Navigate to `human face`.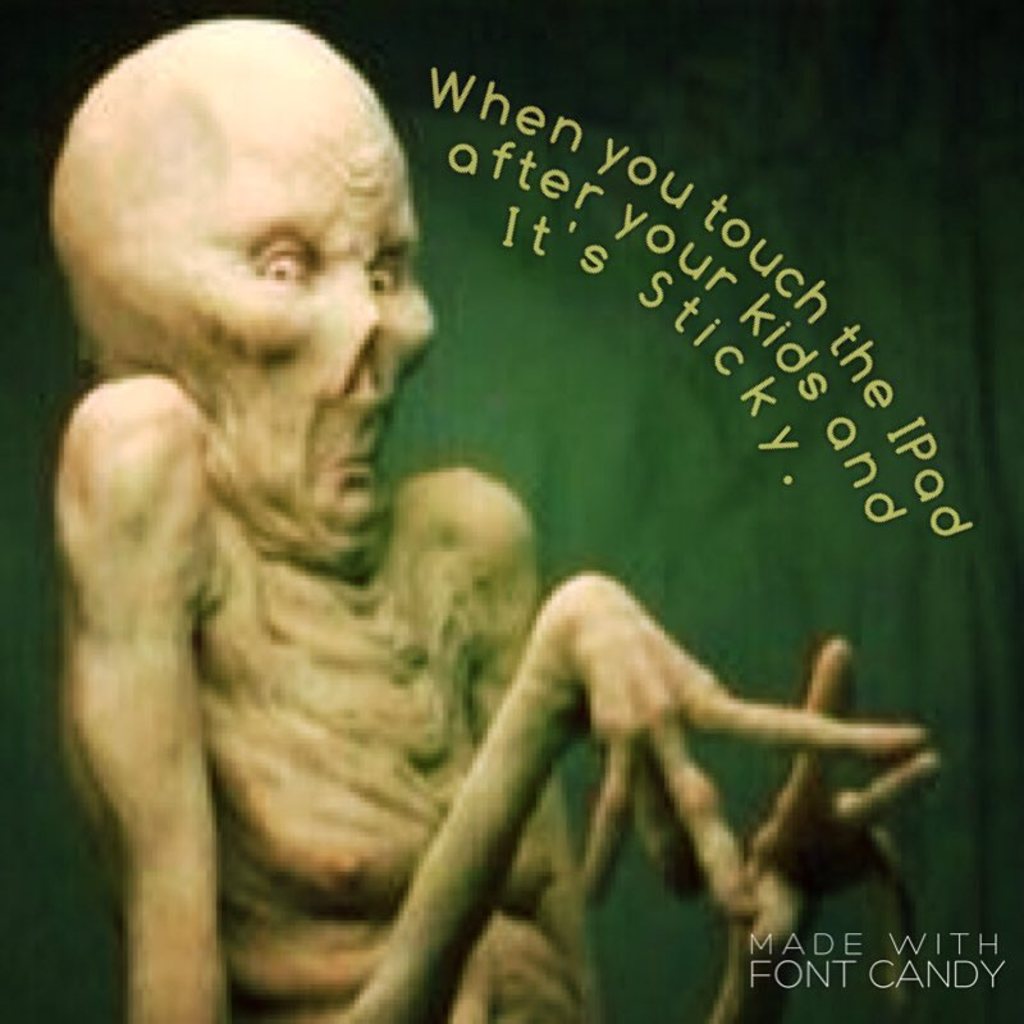
Navigation target: 159:51:439:562.
